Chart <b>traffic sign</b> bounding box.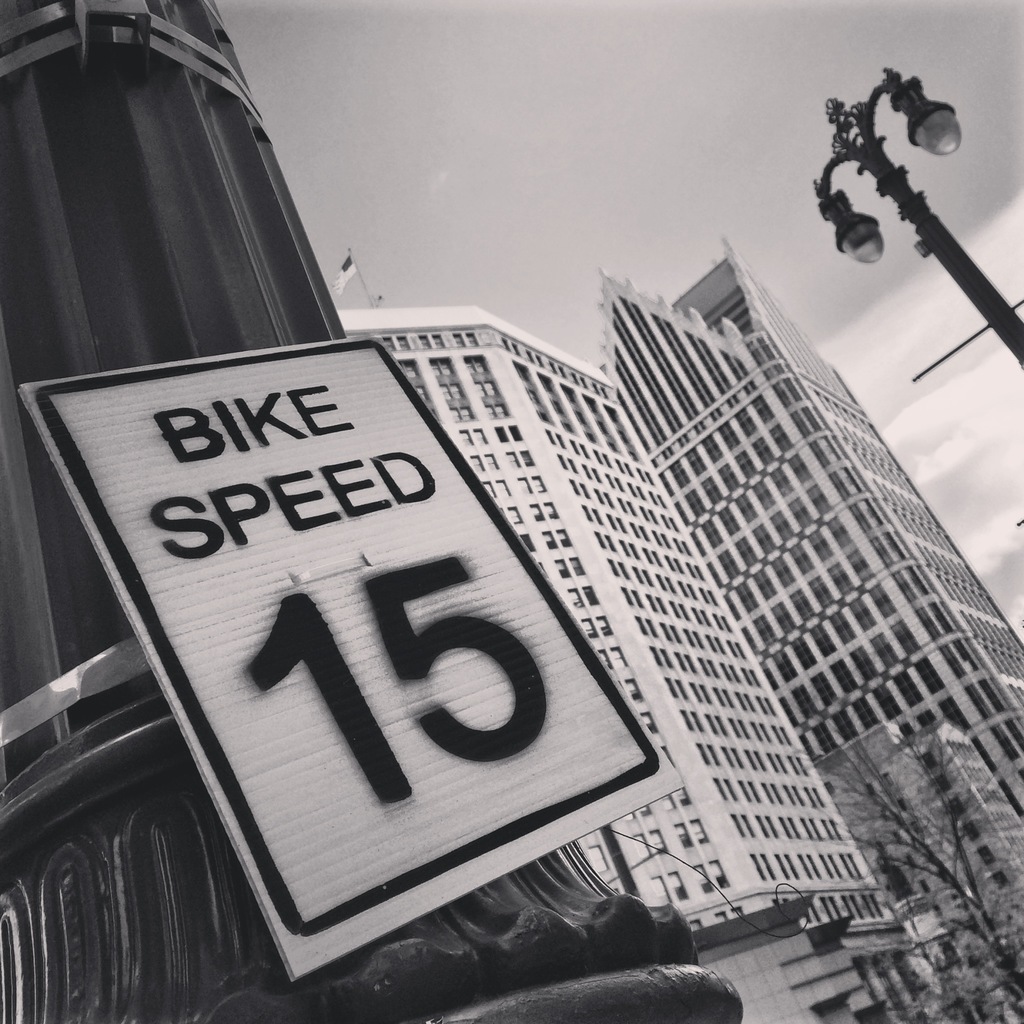
Charted: [16, 332, 693, 989].
